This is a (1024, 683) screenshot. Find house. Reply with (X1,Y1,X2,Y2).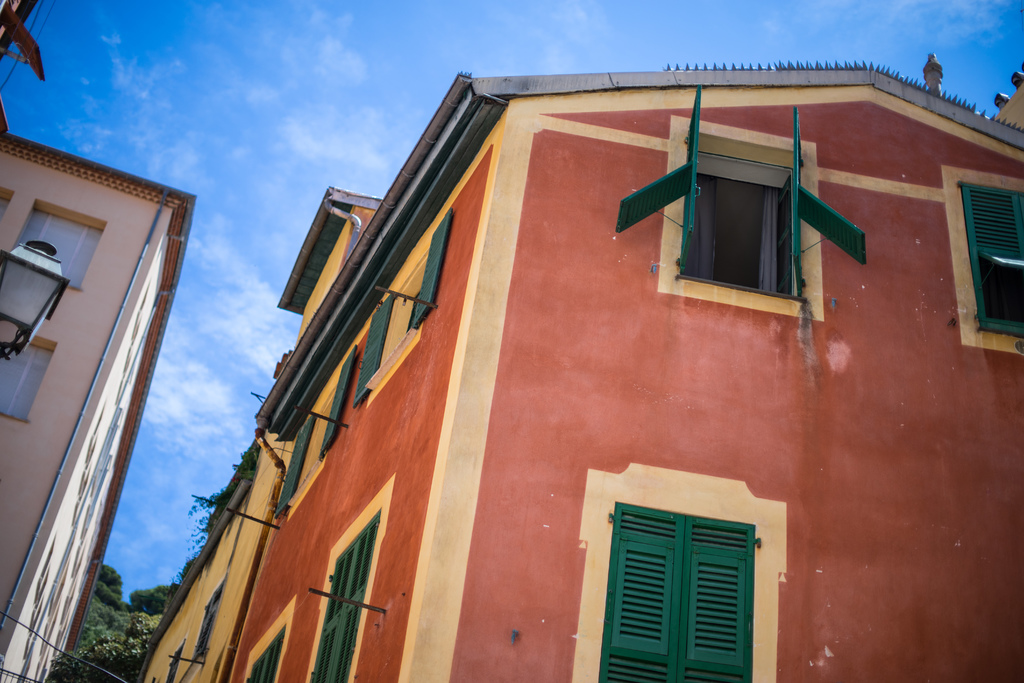
(137,186,385,682).
